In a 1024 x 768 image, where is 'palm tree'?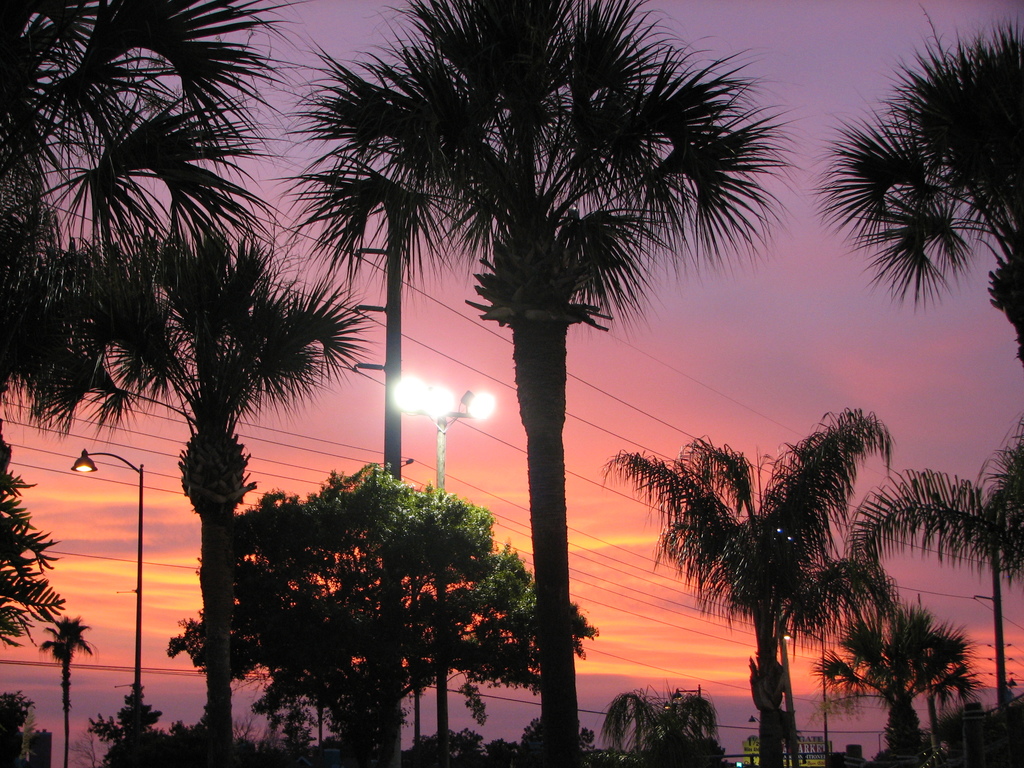
region(809, 590, 975, 767).
